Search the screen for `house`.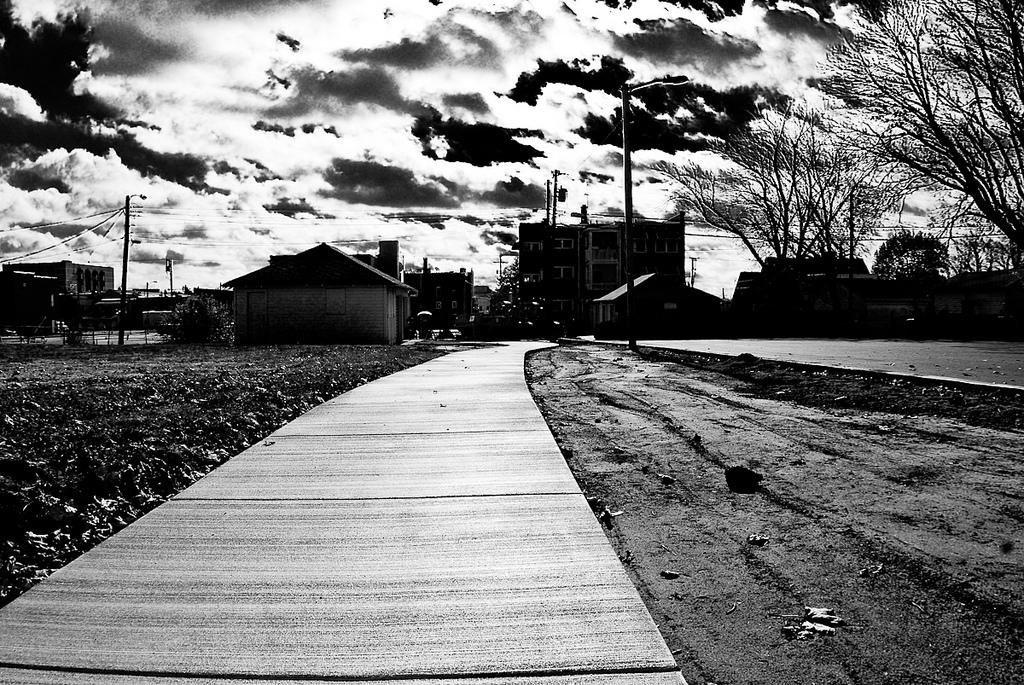
Found at [left=727, top=273, right=763, bottom=332].
